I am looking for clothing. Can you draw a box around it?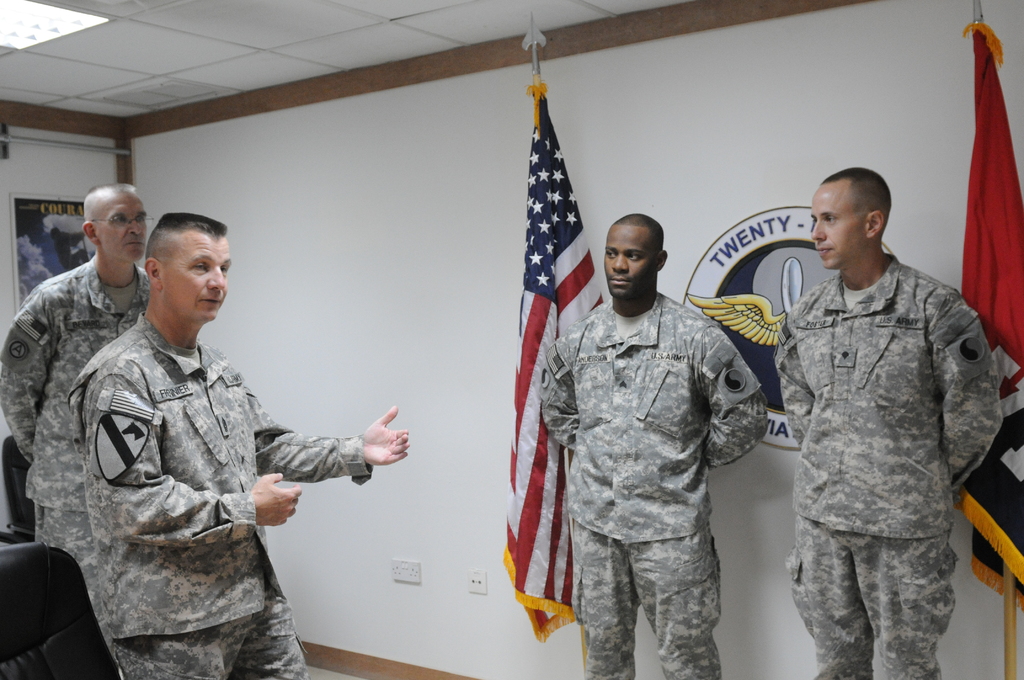
Sure, the bounding box is bbox=[755, 207, 1020, 679].
